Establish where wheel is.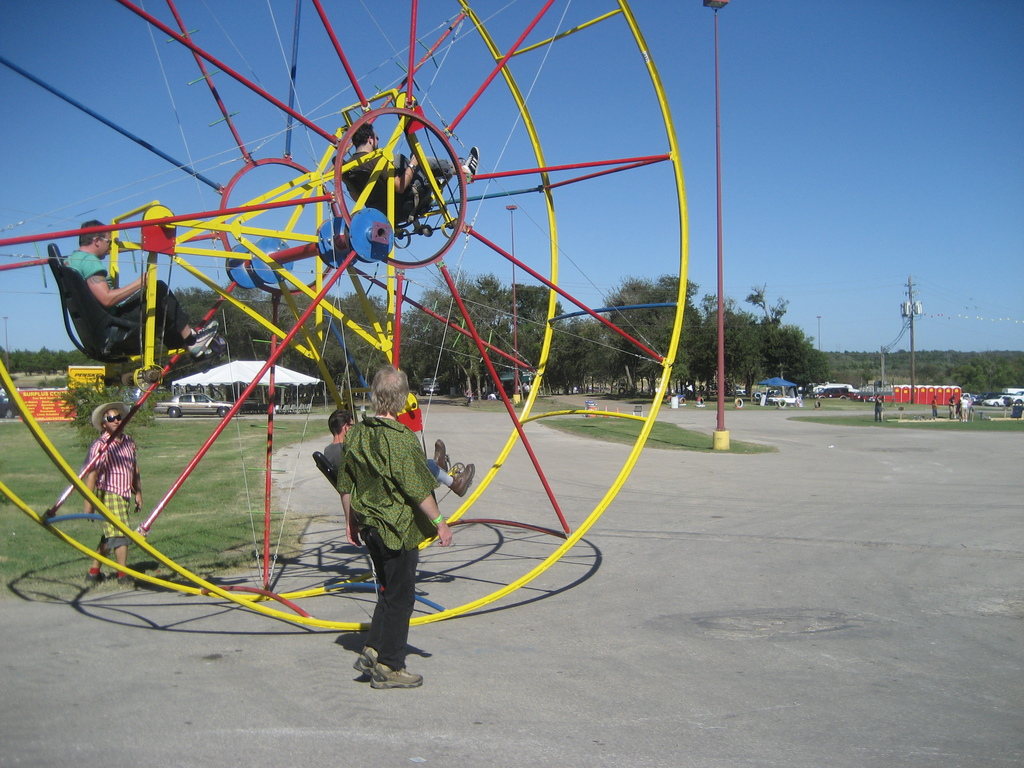
Established at 733, 395, 743, 408.
